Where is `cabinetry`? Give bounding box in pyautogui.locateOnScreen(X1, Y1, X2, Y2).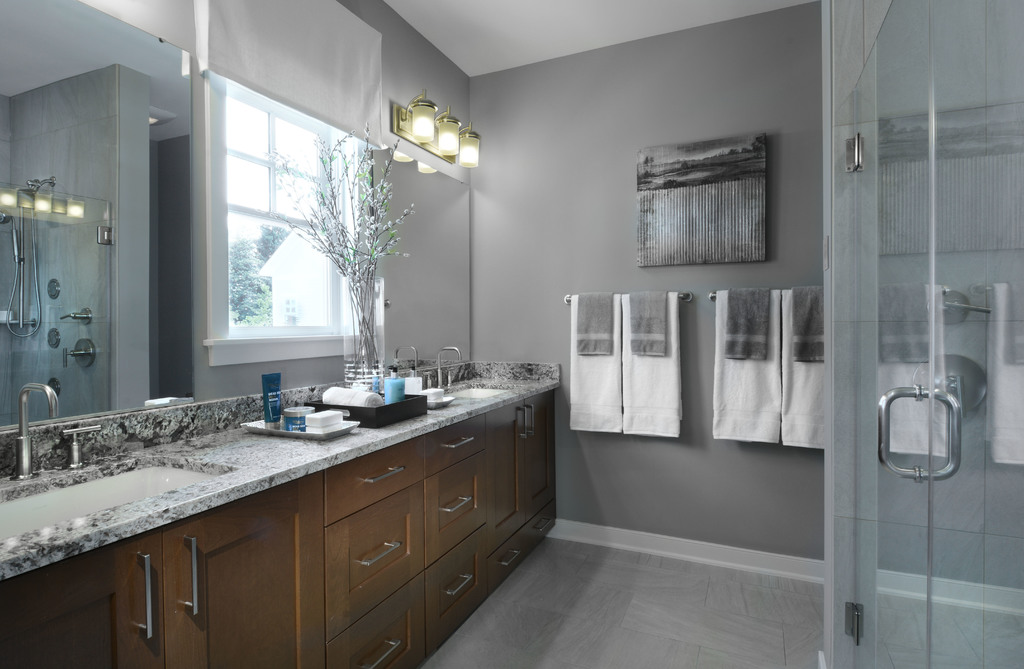
pyautogui.locateOnScreen(162, 474, 328, 668).
